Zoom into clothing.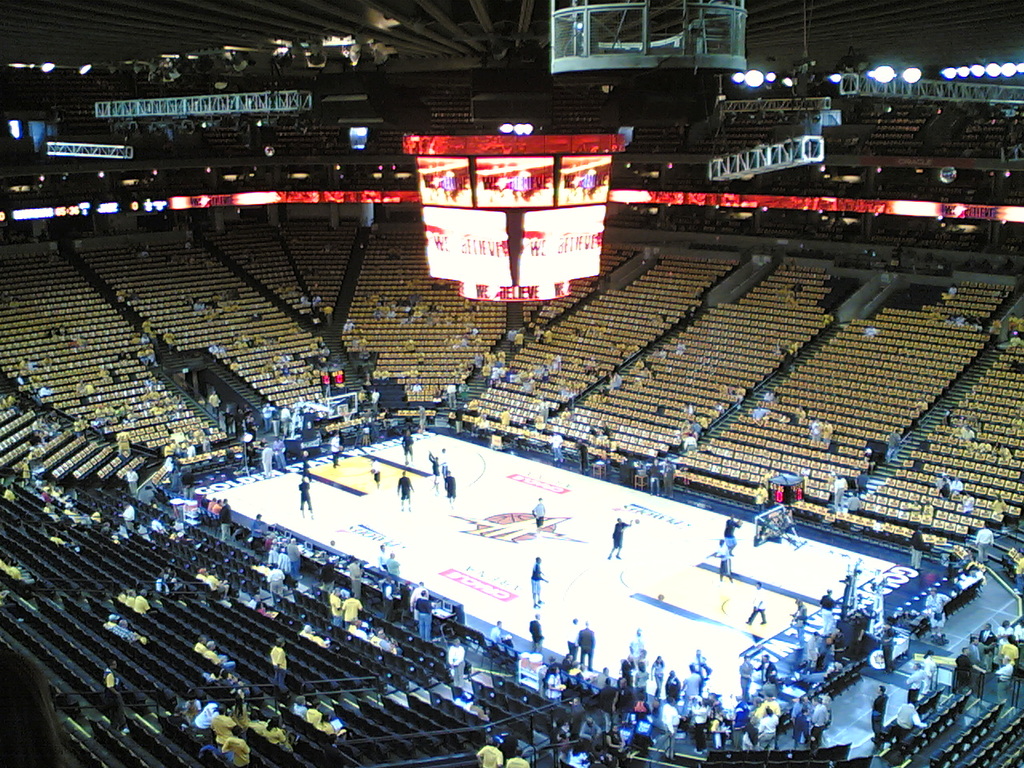
Zoom target: 397 478 413 499.
